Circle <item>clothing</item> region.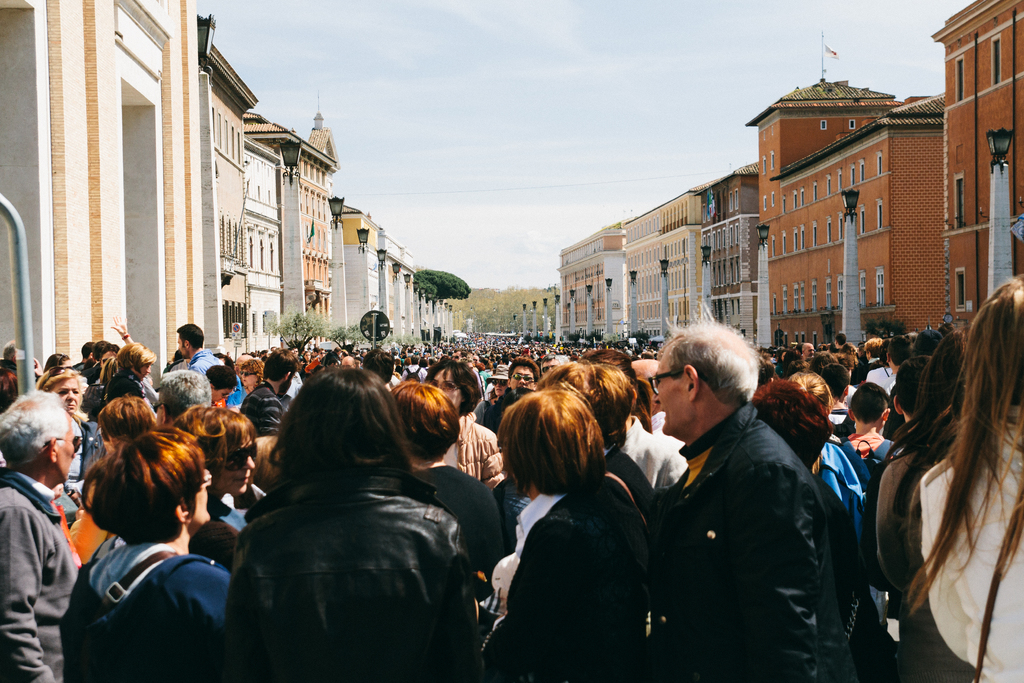
Region: x1=106, y1=365, x2=152, y2=411.
